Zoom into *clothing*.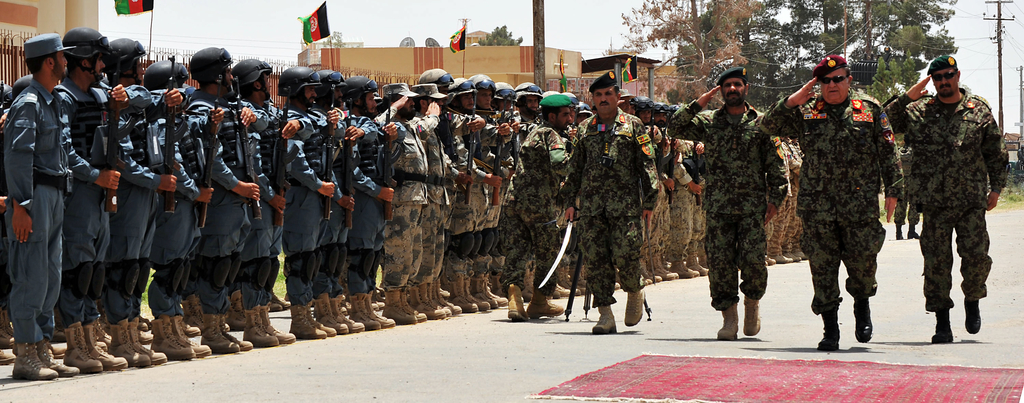
Zoom target: x1=566, y1=110, x2=657, y2=294.
